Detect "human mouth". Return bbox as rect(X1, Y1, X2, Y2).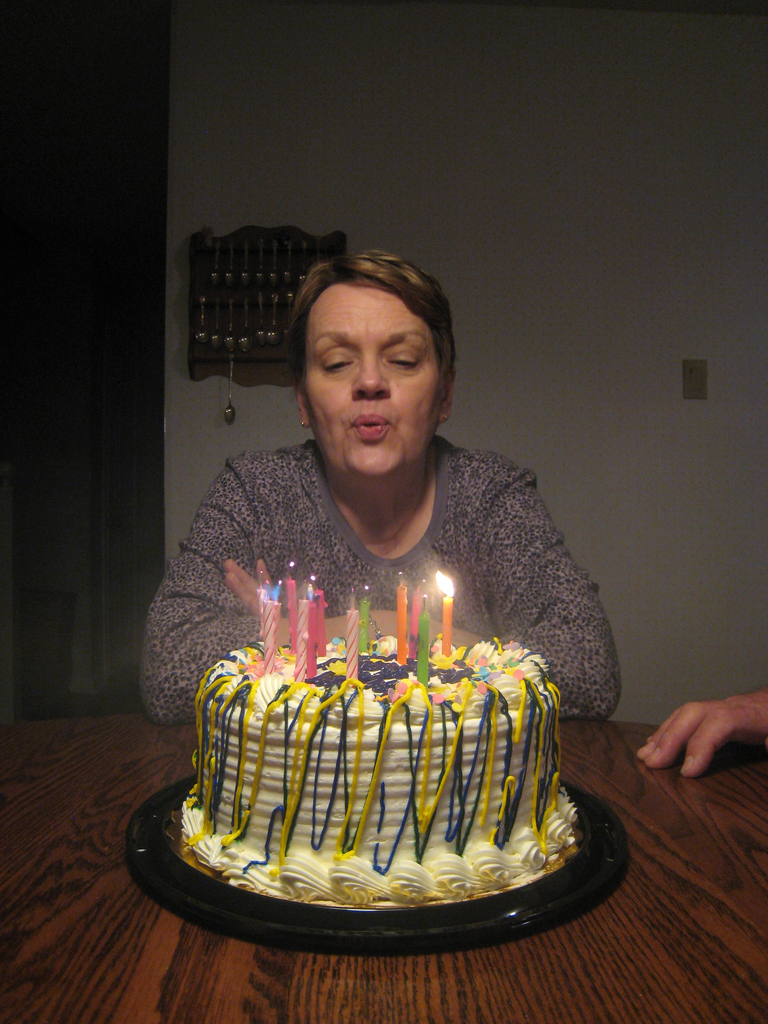
rect(350, 415, 392, 445).
